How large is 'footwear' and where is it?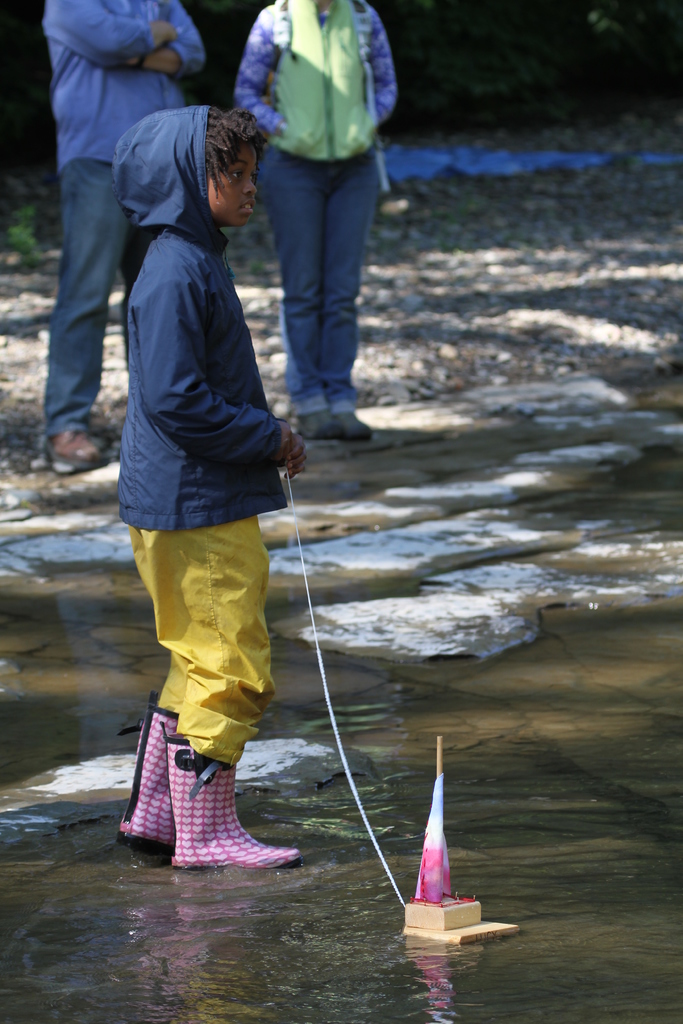
Bounding box: l=302, t=410, r=342, b=443.
